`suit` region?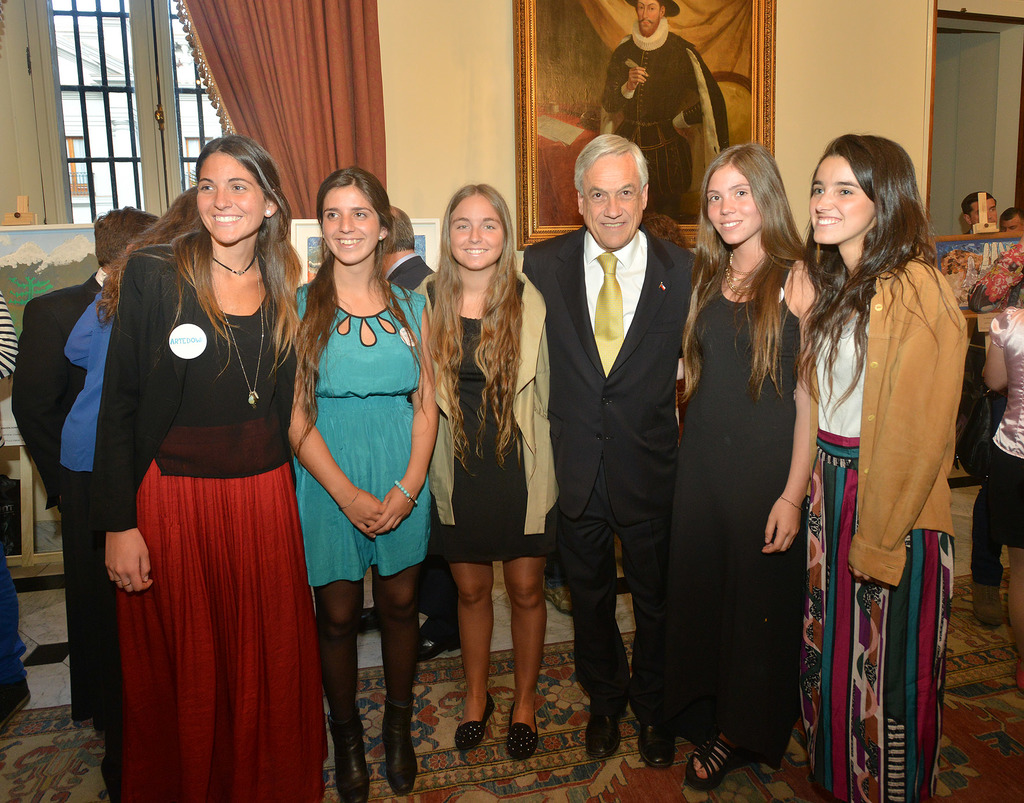
(9,274,111,745)
